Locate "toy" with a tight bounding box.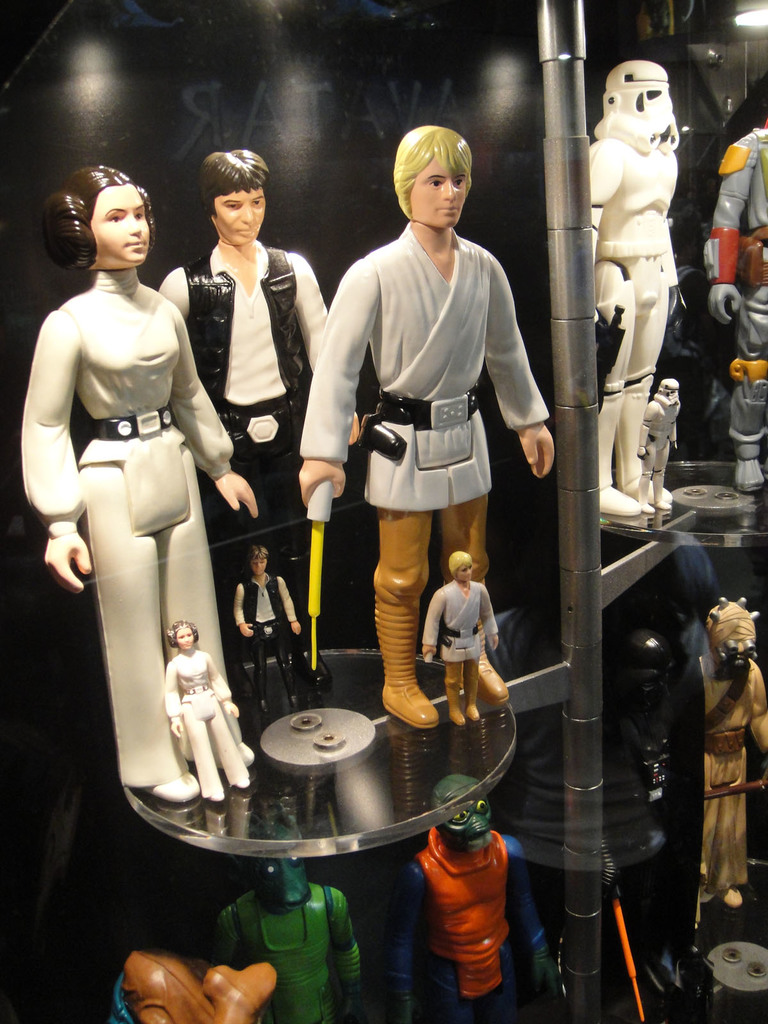
633,375,682,516.
